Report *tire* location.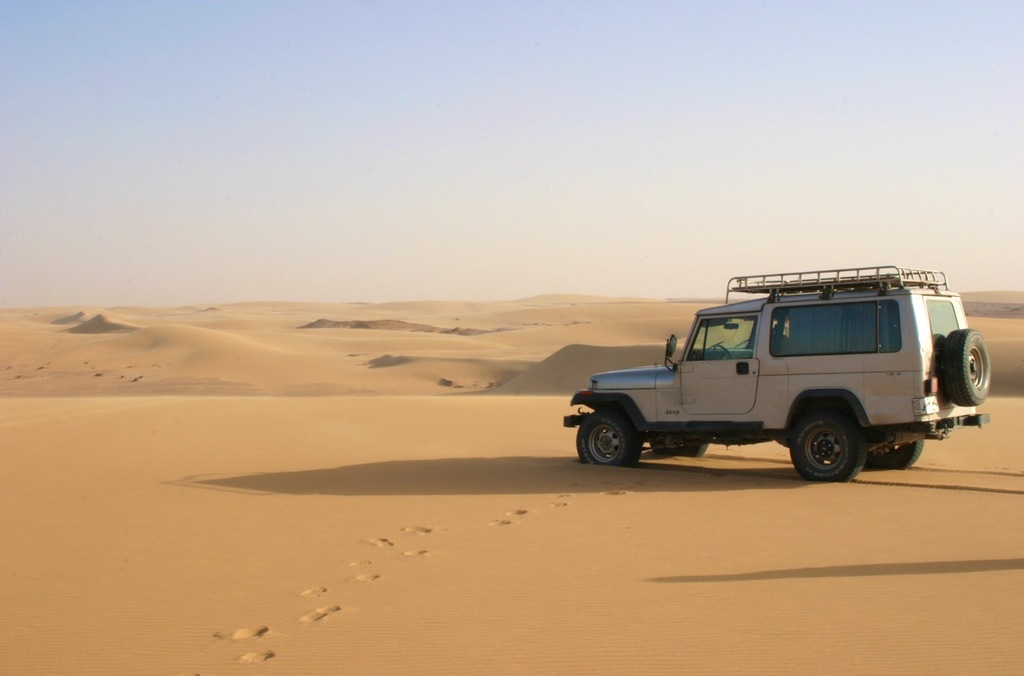
Report: 575, 410, 642, 467.
